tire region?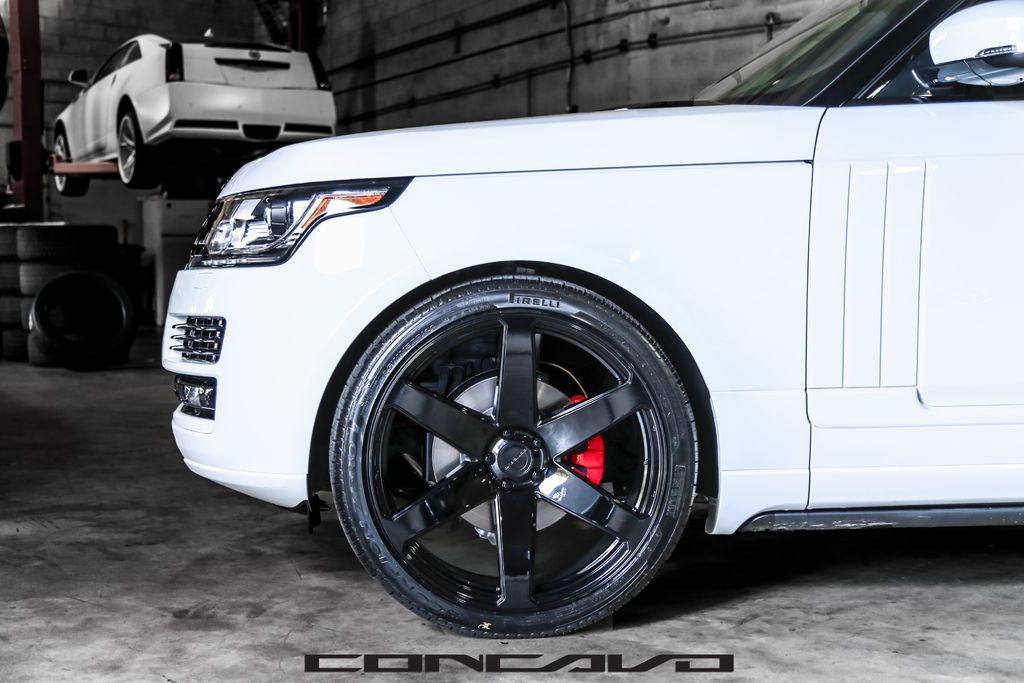
box(0, 224, 122, 259)
